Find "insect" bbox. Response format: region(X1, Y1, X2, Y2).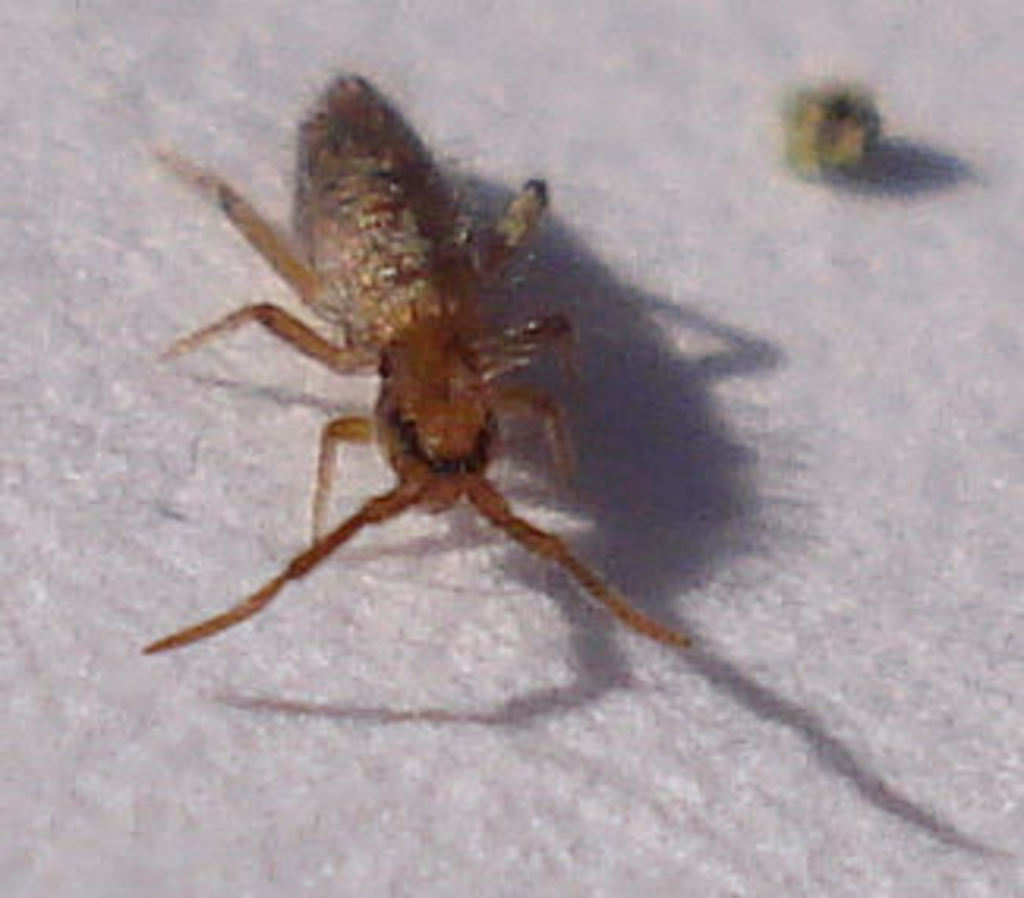
region(135, 66, 684, 649).
